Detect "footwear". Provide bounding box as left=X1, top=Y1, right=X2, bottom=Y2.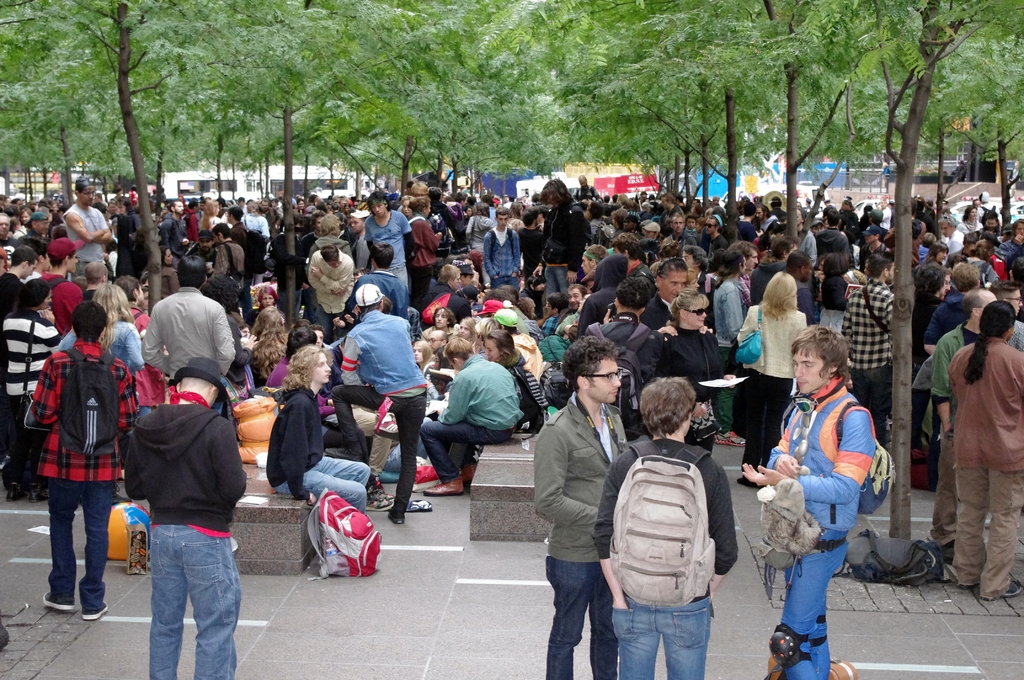
left=944, top=544, right=956, bottom=559.
